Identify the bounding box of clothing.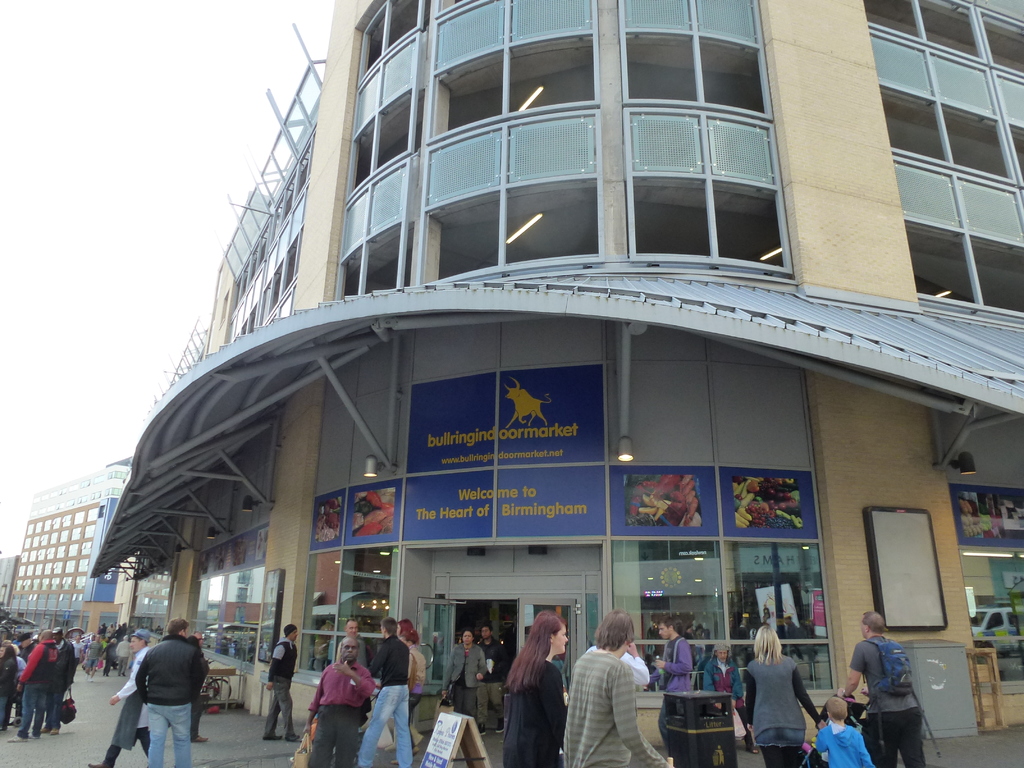
x1=849, y1=641, x2=927, y2=767.
